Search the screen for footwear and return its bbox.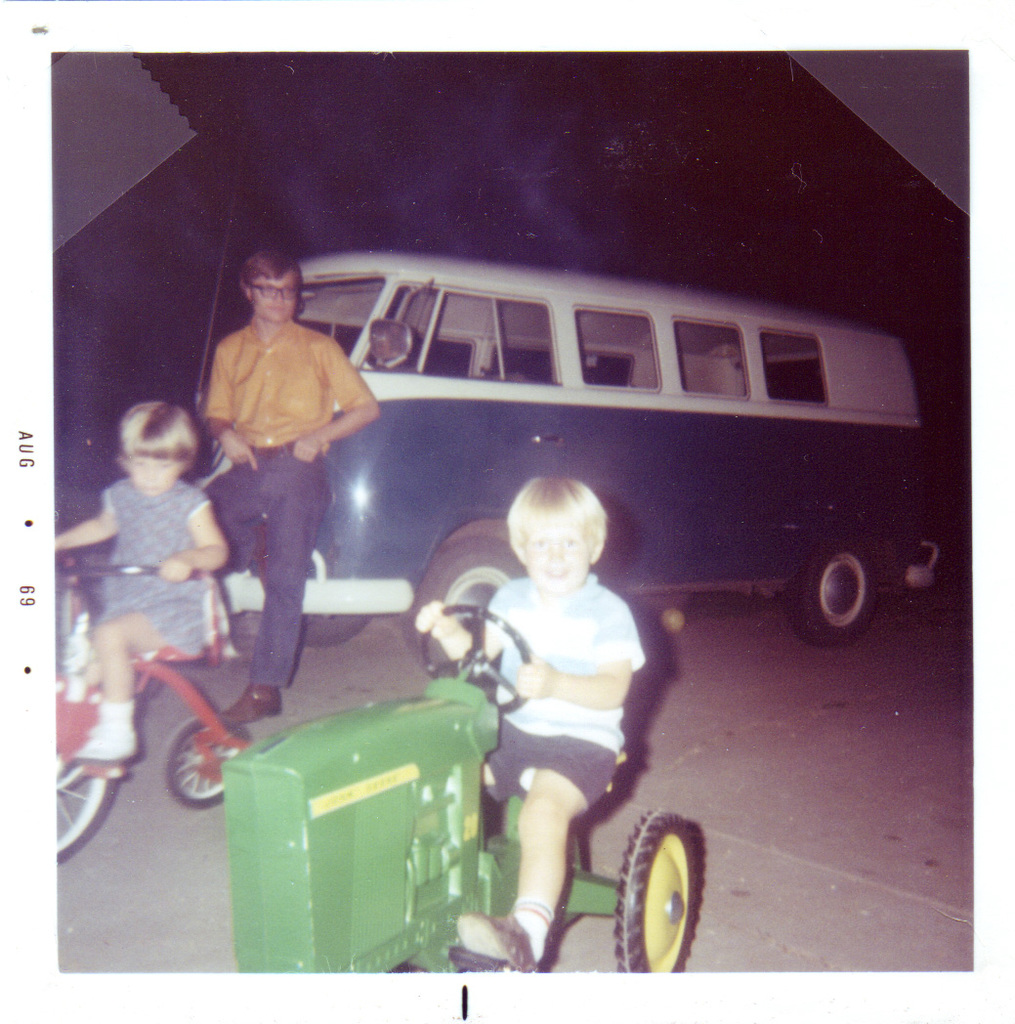
Found: crop(79, 730, 136, 756).
